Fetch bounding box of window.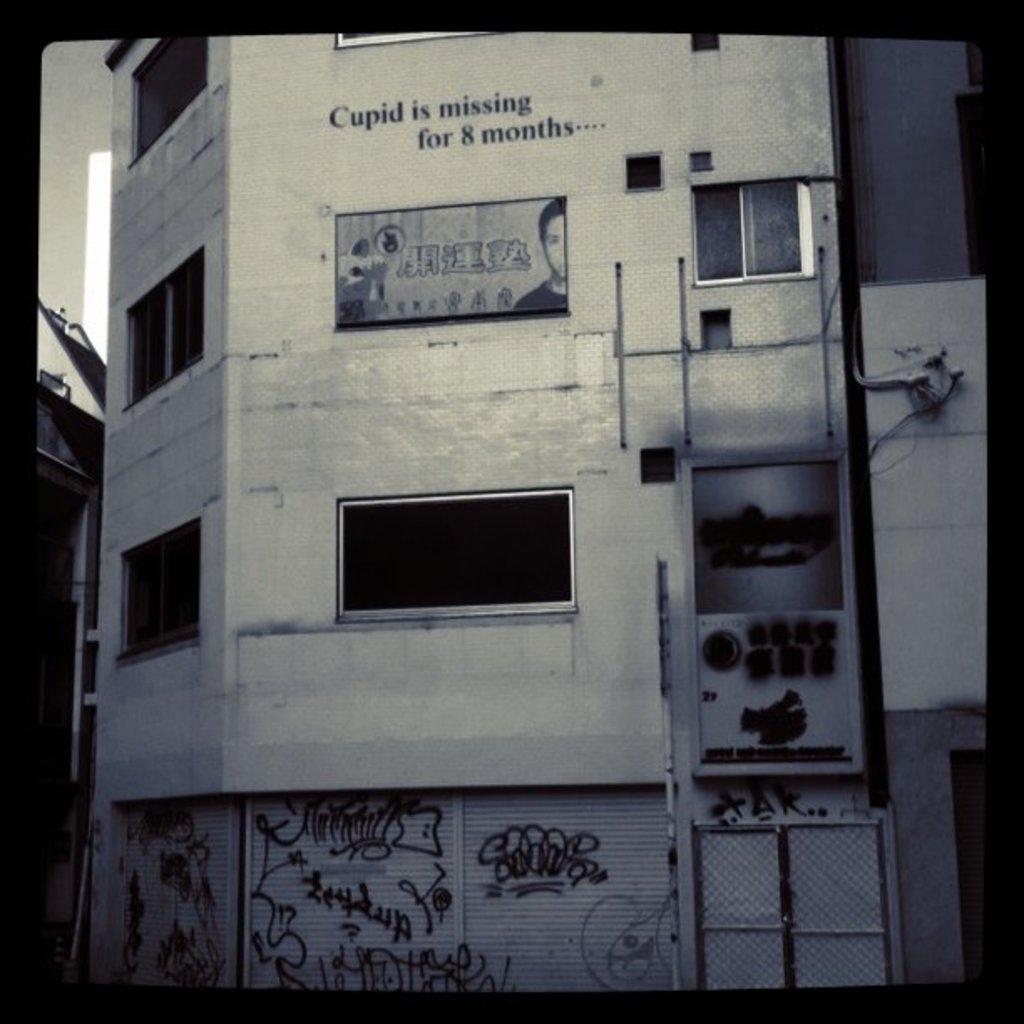
Bbox: pyautogui.locateOnScreen(127, 243, 207, 412).
